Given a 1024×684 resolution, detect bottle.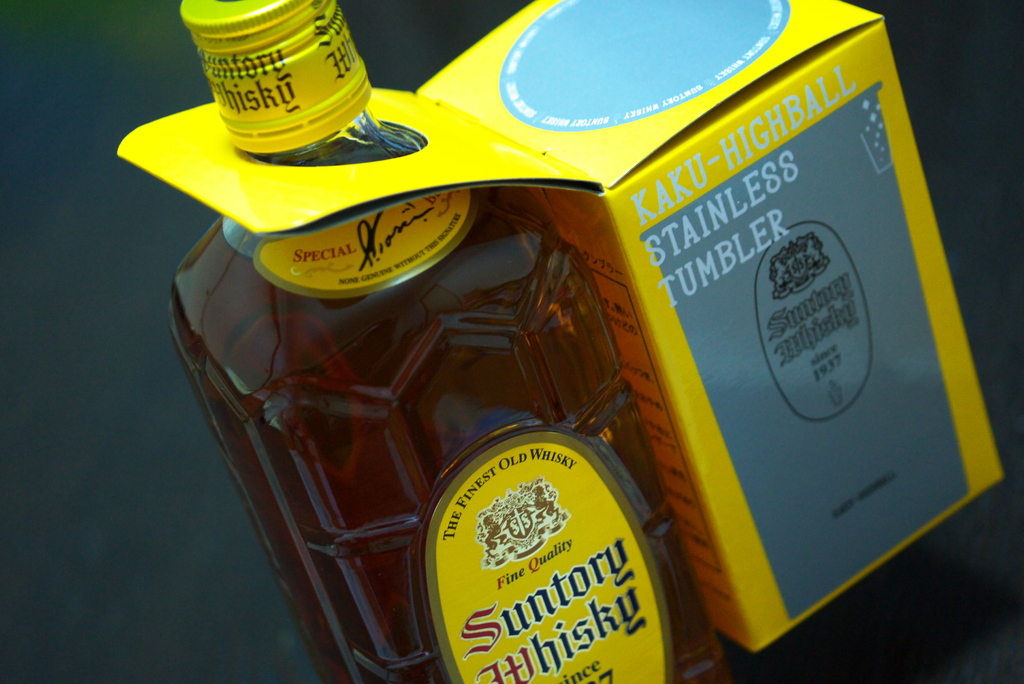
Rect(168, 0, 725, 683).
